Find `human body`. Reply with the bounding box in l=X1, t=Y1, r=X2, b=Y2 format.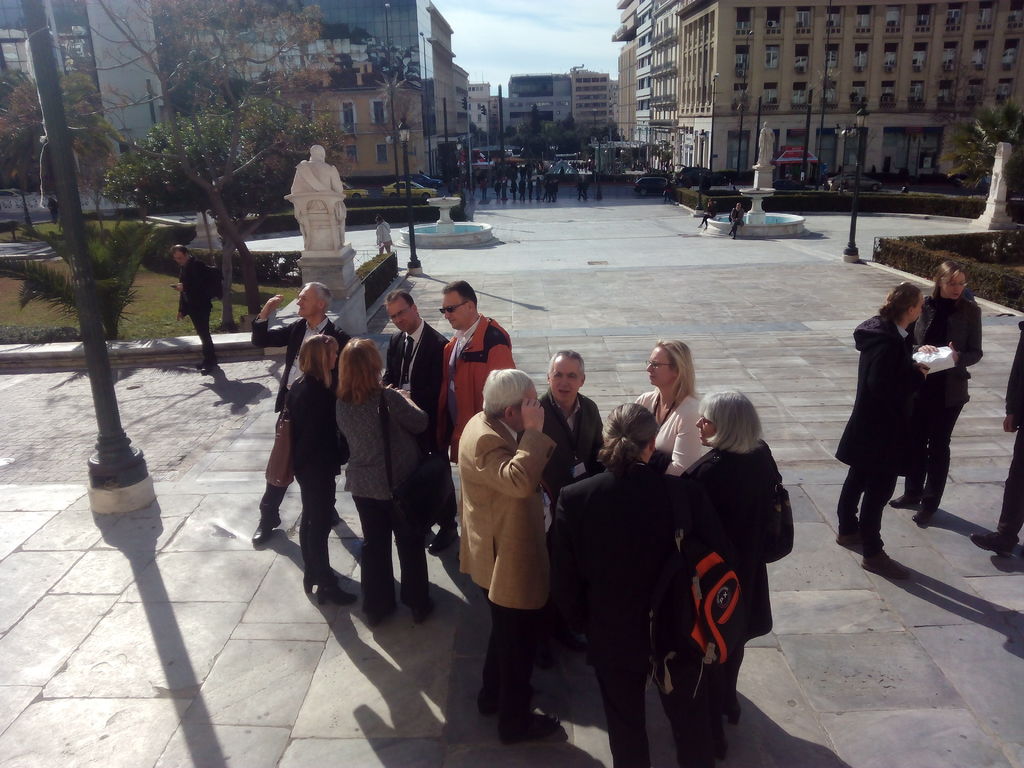
l=872, t=166, r=877, b=175.
